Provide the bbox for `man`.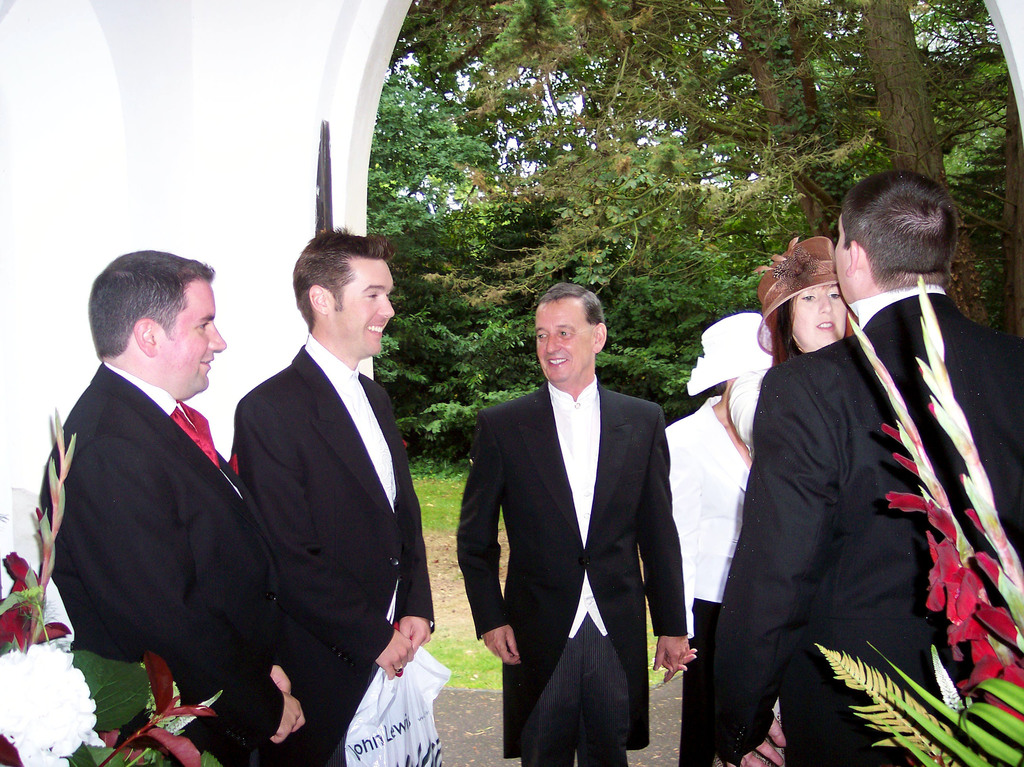
[236, 230, 435, 766].
